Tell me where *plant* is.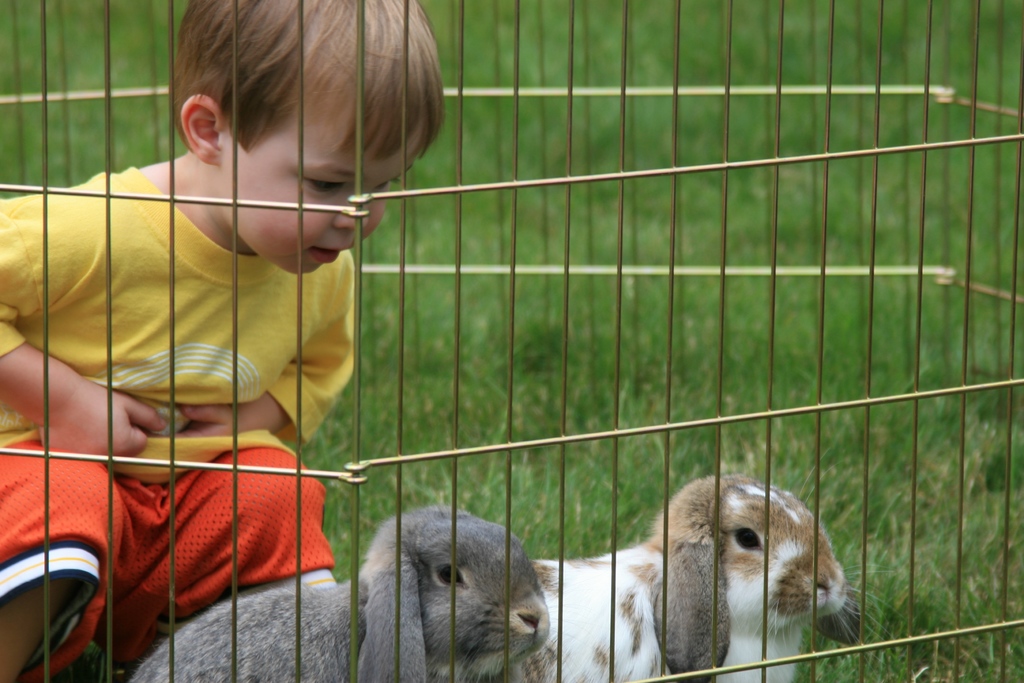
*plant* is at {"x1": 0, "y1": 0, "x2": 1023, "y2": 682}.
